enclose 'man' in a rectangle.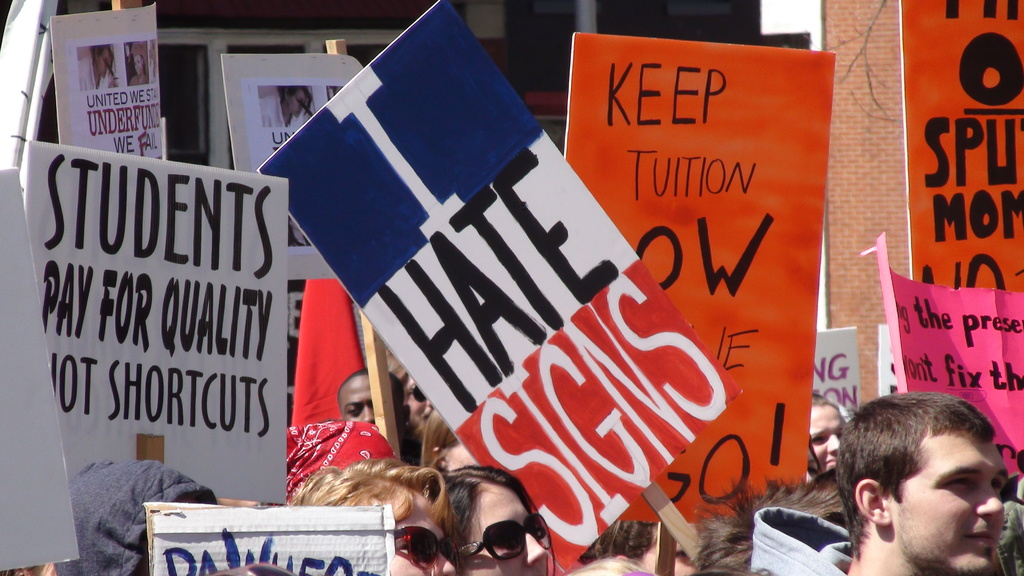
(826,388,1006,575).
